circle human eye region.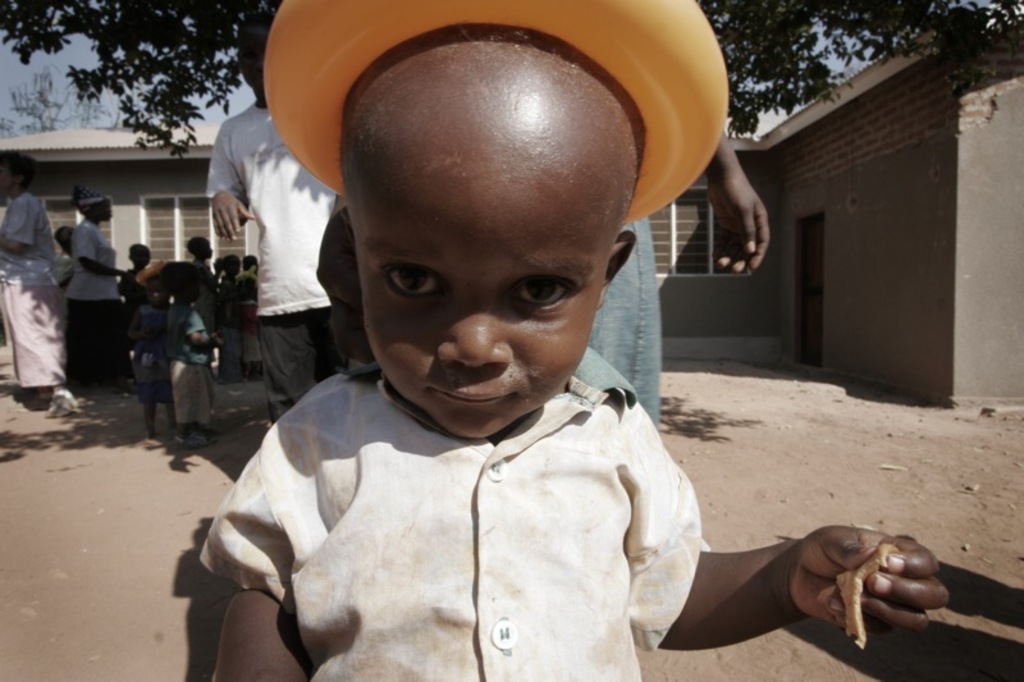
Region: BBox(365, 251, 452, 321).
